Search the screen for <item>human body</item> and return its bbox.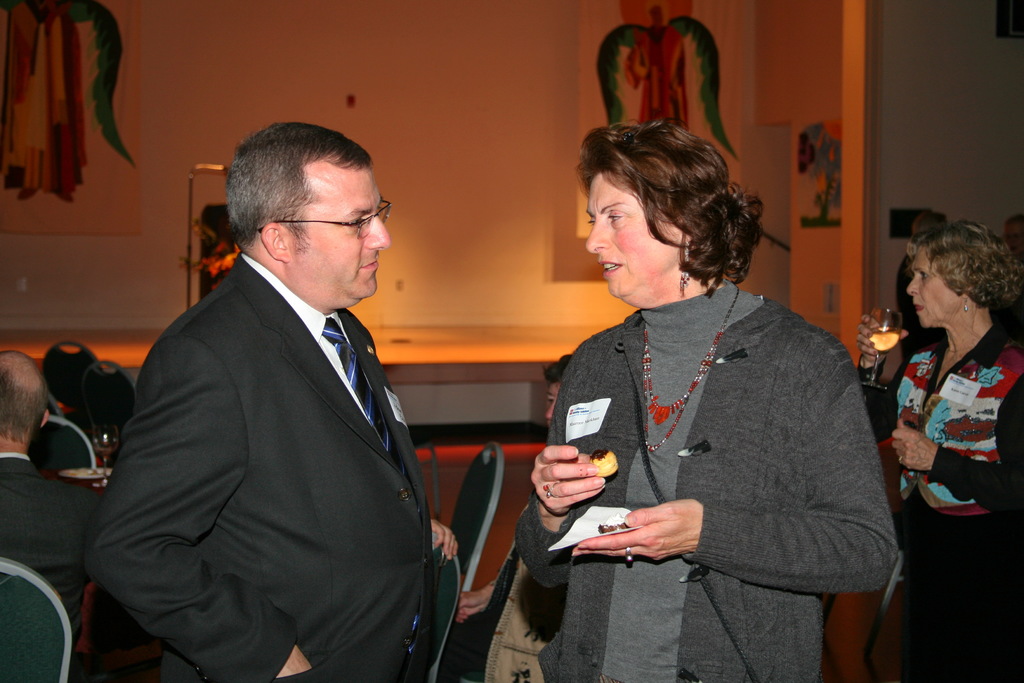
Found: locate(0, 452, 126, 682).
